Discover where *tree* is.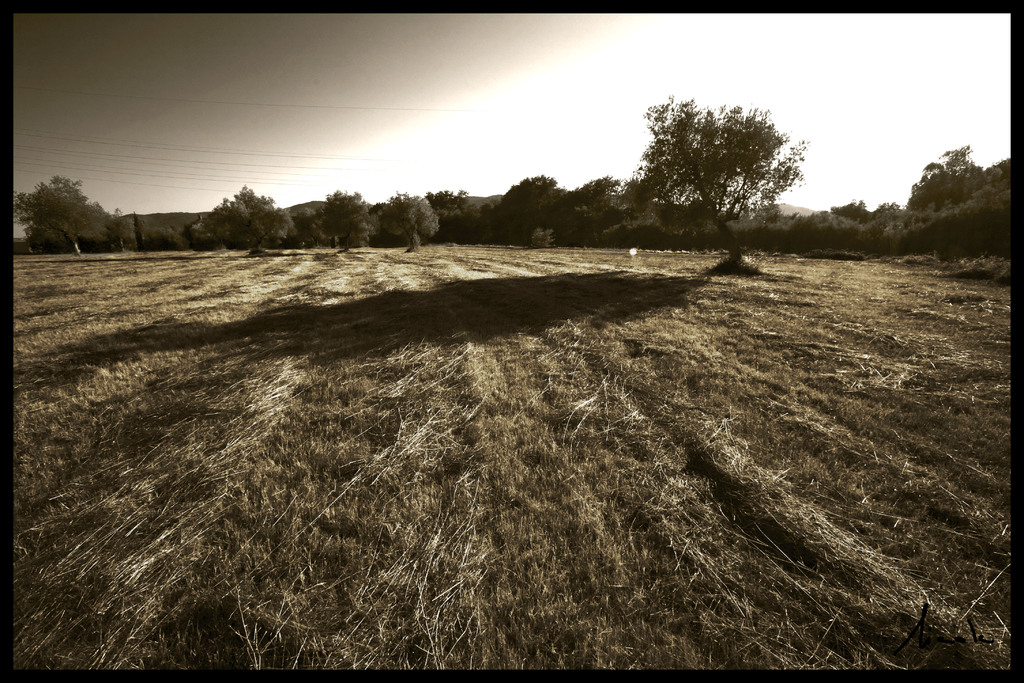
Discovered at <bbox>629, 89, 815, 254</bbox>.
